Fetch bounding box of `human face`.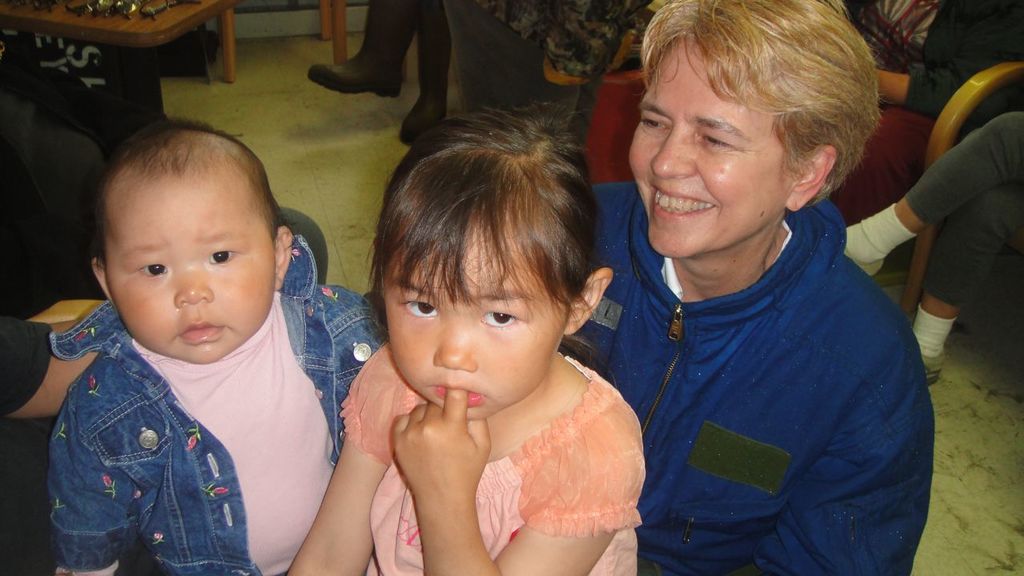
Bbox: 116,178,277,369.
